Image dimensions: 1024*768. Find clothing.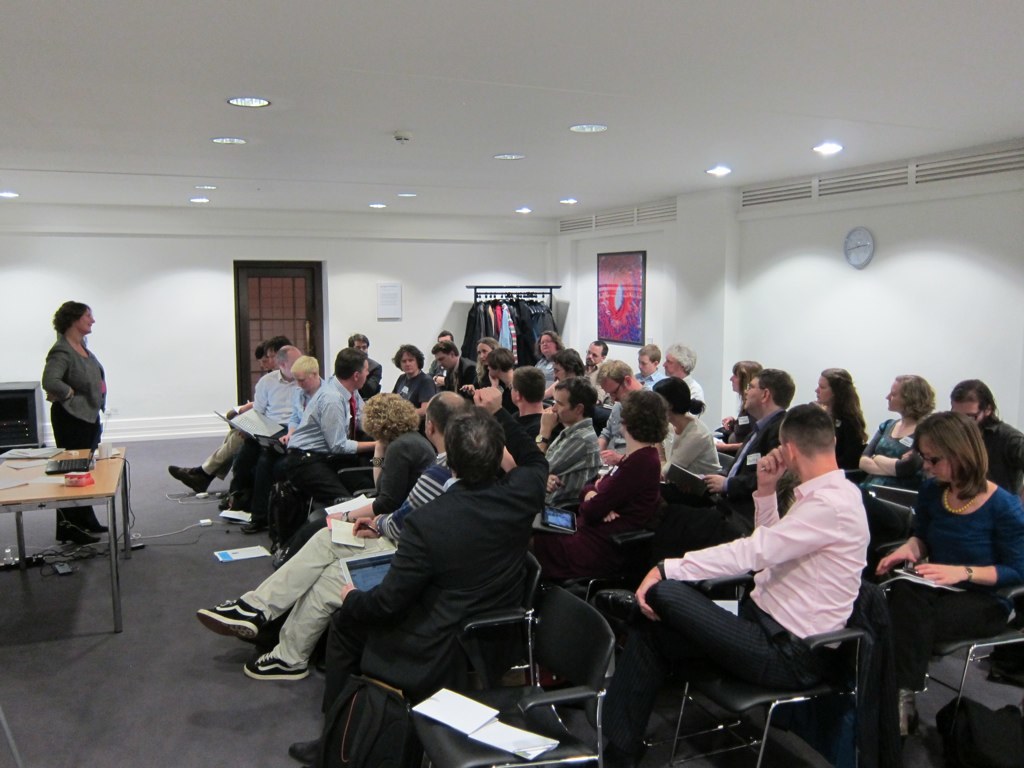
(left=661, top=422, right=726, bottom=486).
